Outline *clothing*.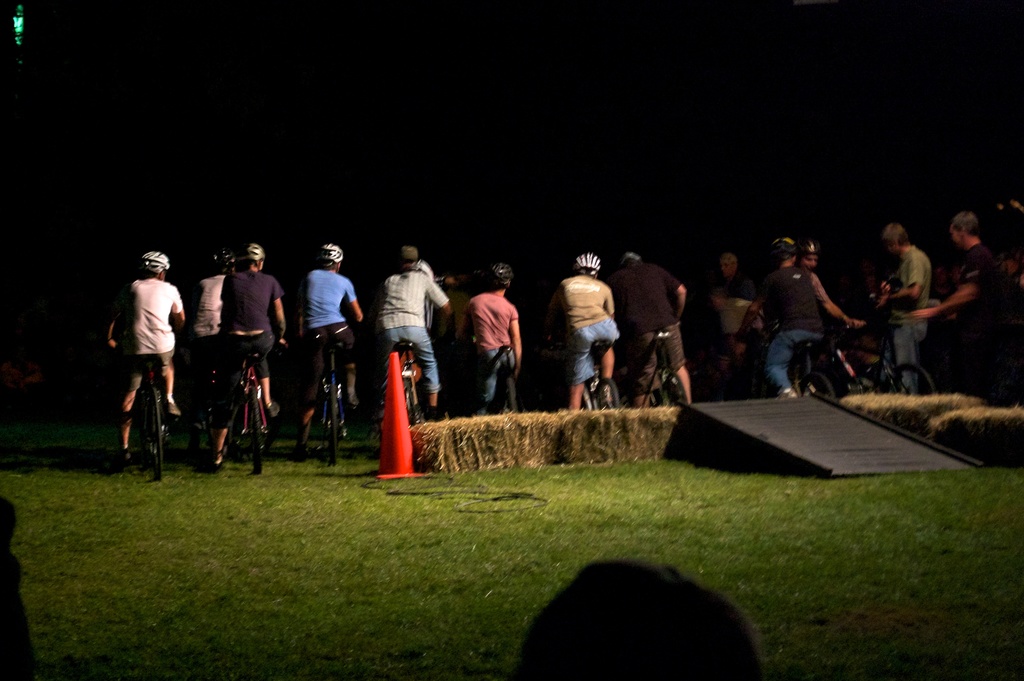
Outline: detection(376, 268, 440, 391).
